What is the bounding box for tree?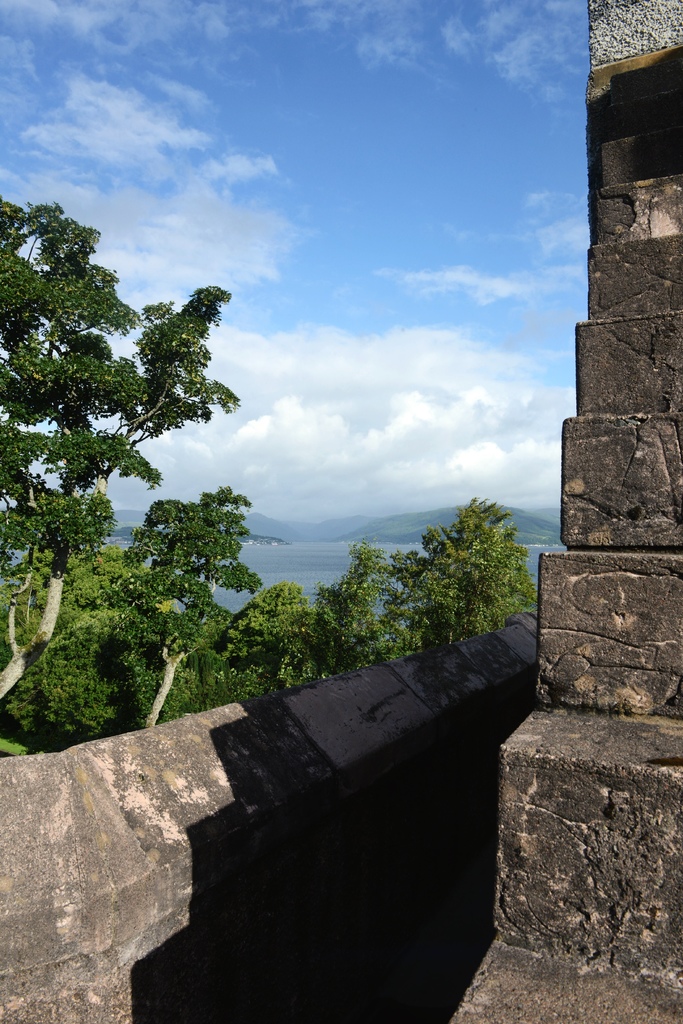
box(193, 584, 321, 694).
